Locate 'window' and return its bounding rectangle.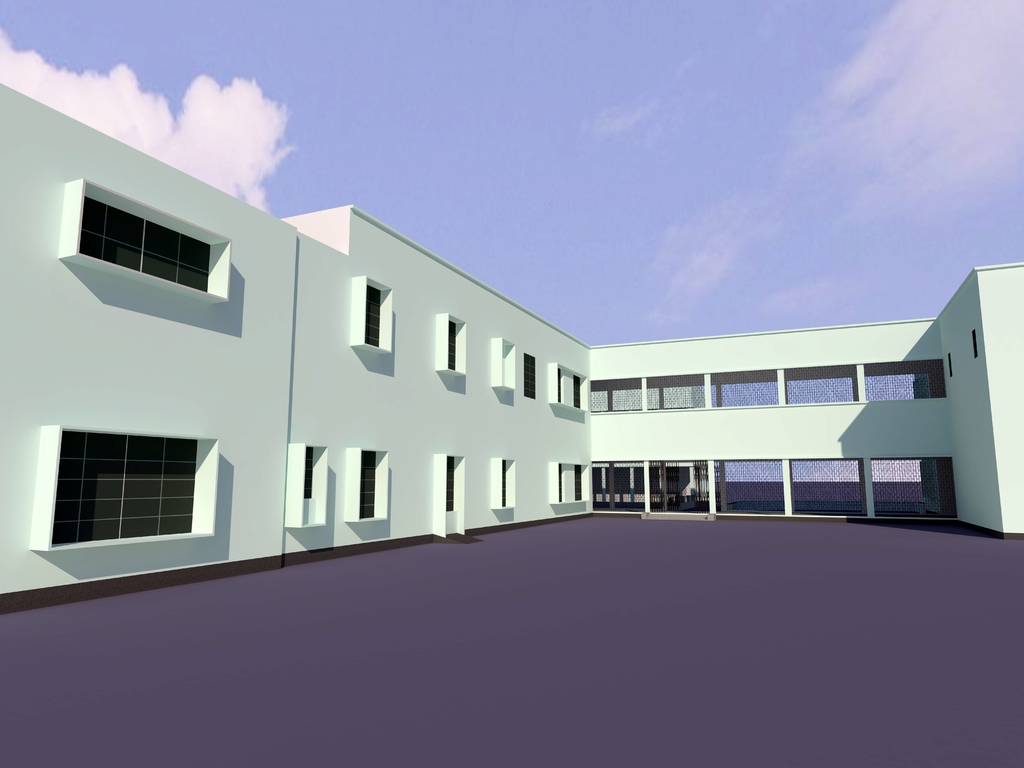
[x1=547, y1=362, x2=588, y2=413].
